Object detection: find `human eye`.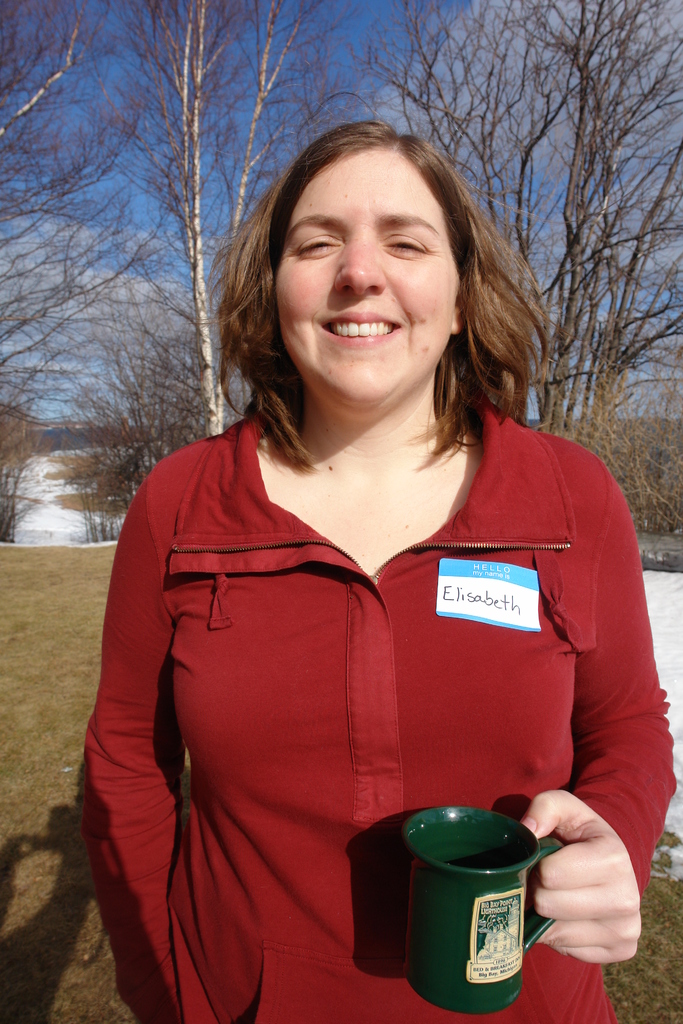
l=381, t=237, r=433, b=257.
